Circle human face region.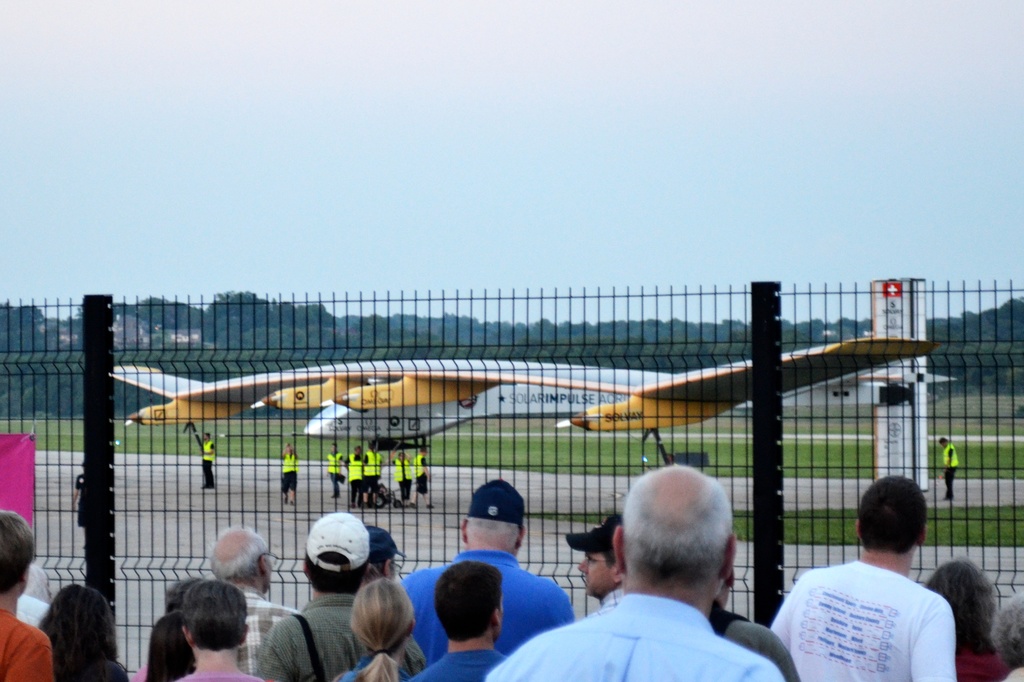
Region: 575/550/614/597.
